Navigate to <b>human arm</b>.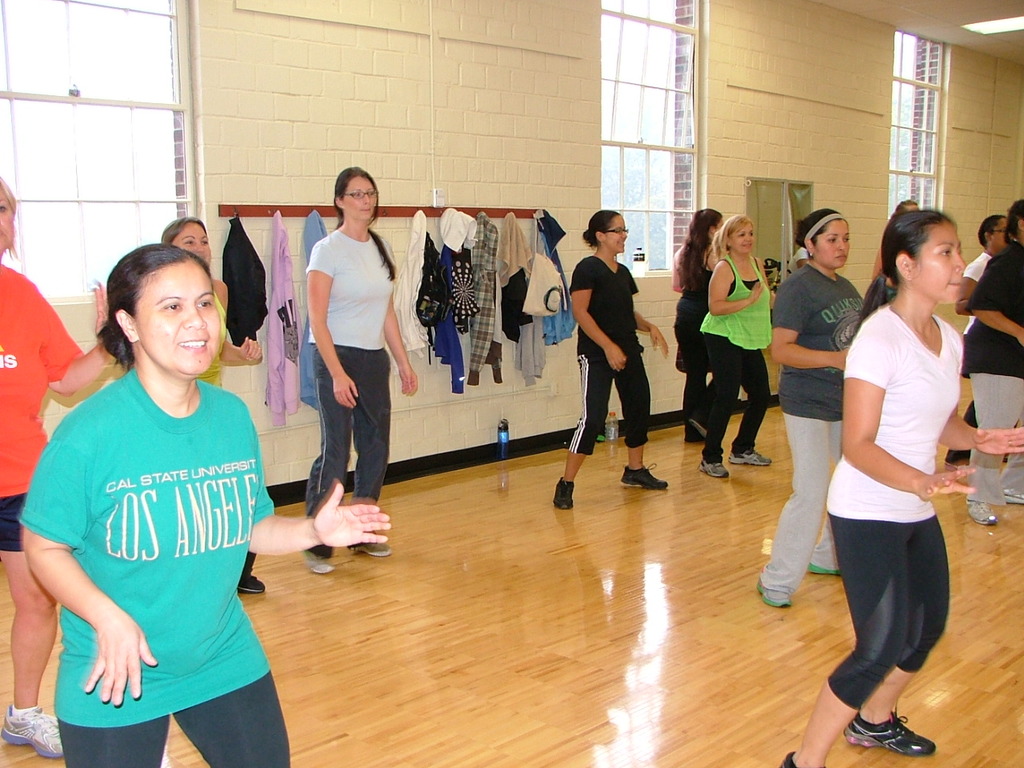
Navigation target: (668, 243, 686, 295).
